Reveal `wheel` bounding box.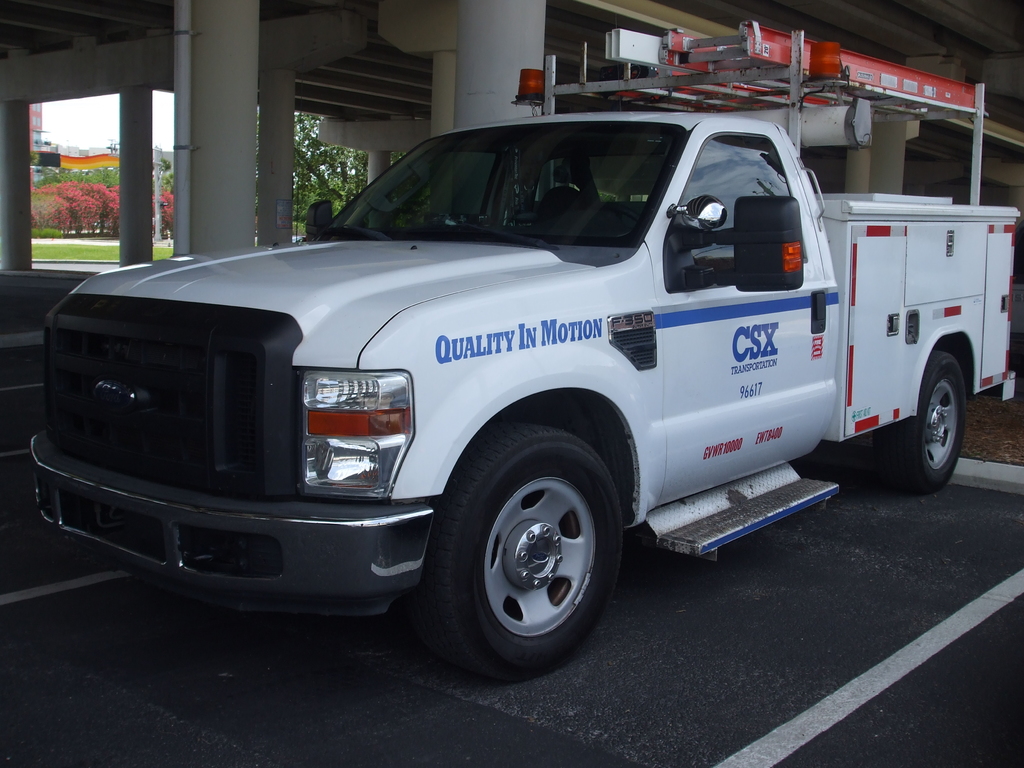
Revealed: bbox=(909, 357, 981, 488).
